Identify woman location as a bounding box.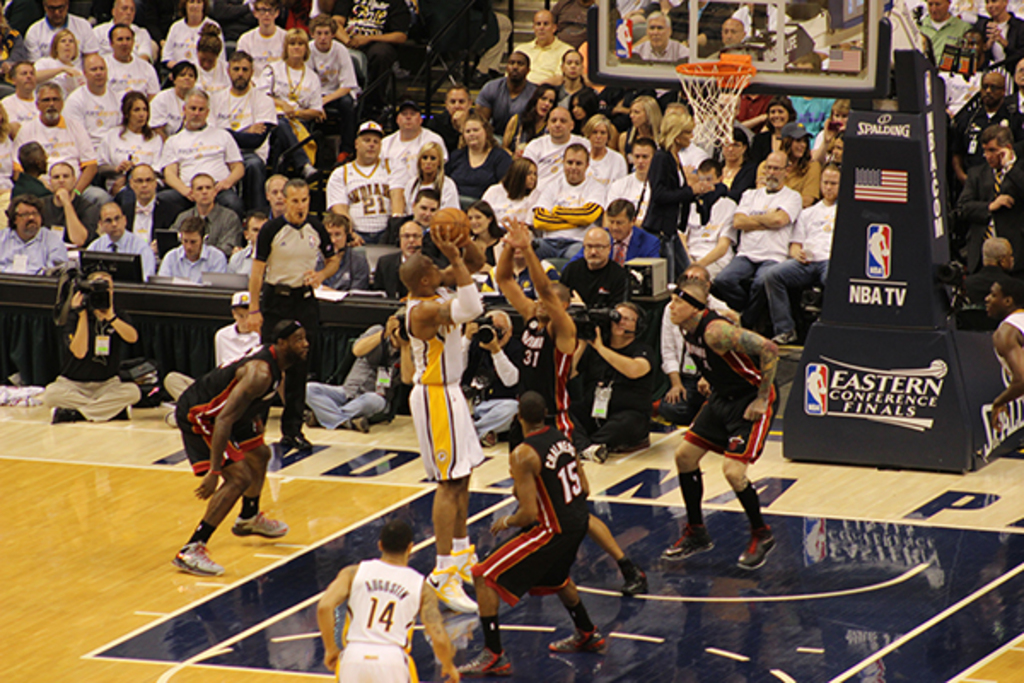
BBox(147, 61, 205, 138).
